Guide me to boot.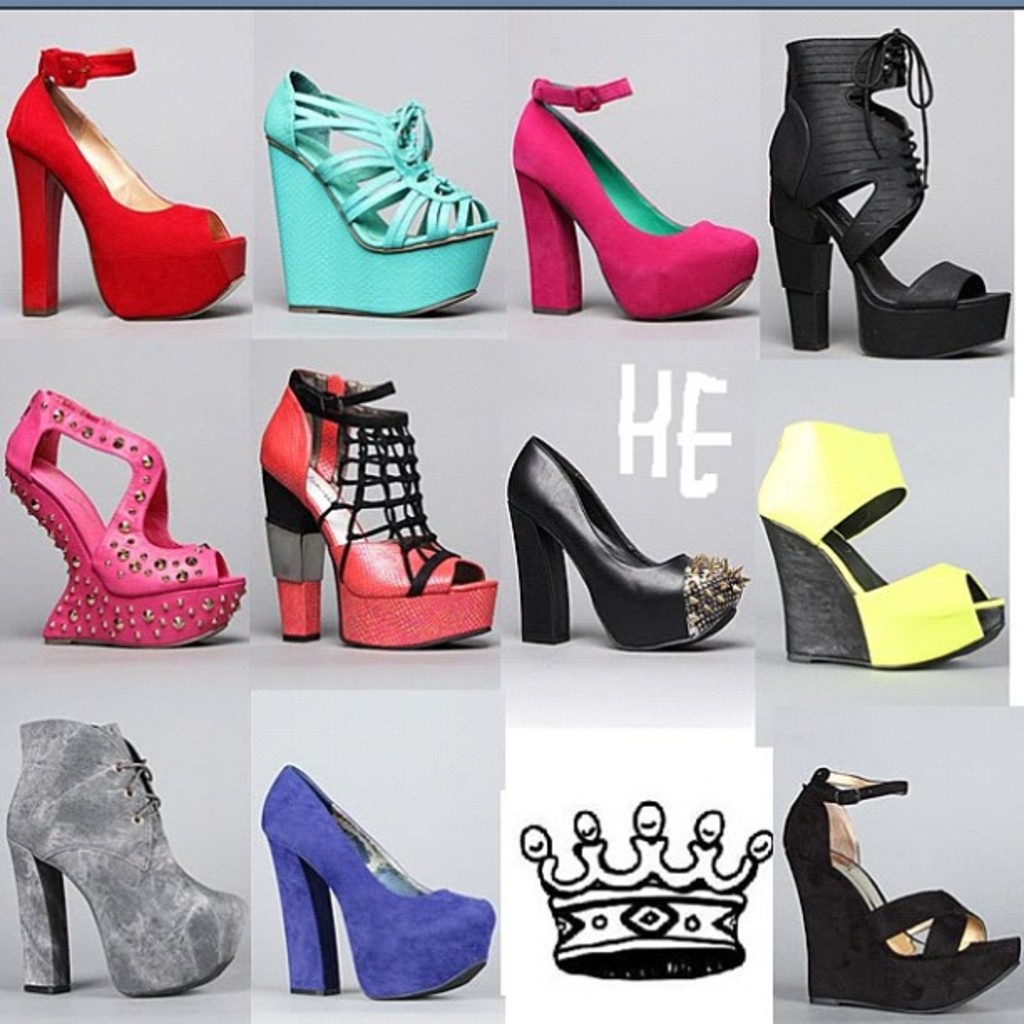
Guidance: 514, 74, 753, 330.
